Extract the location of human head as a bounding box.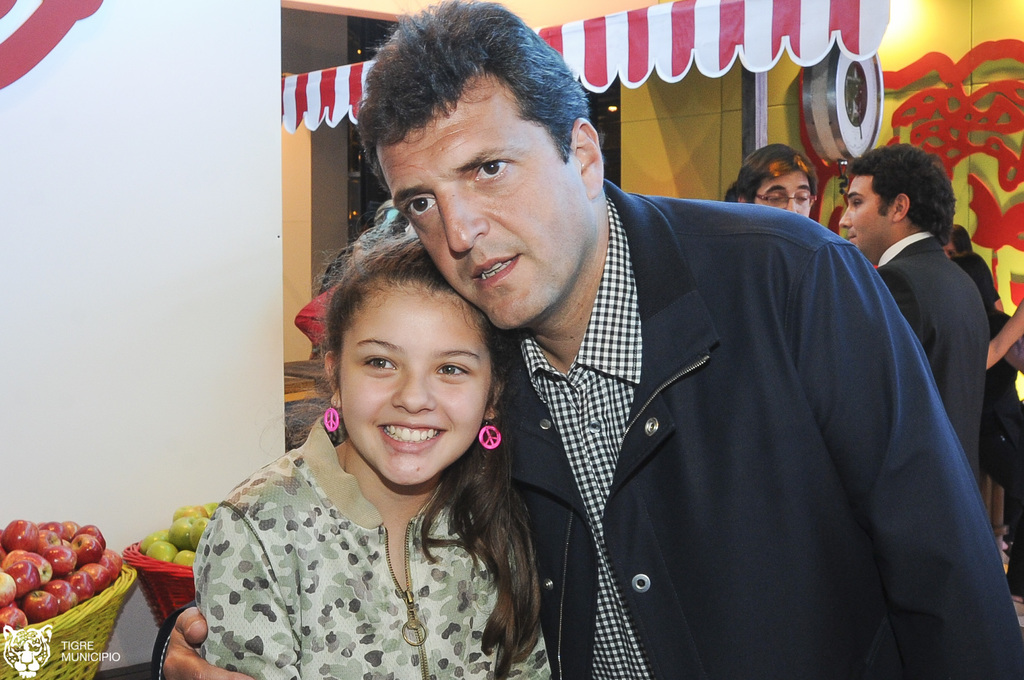
region(953, 250, 995, 302).
